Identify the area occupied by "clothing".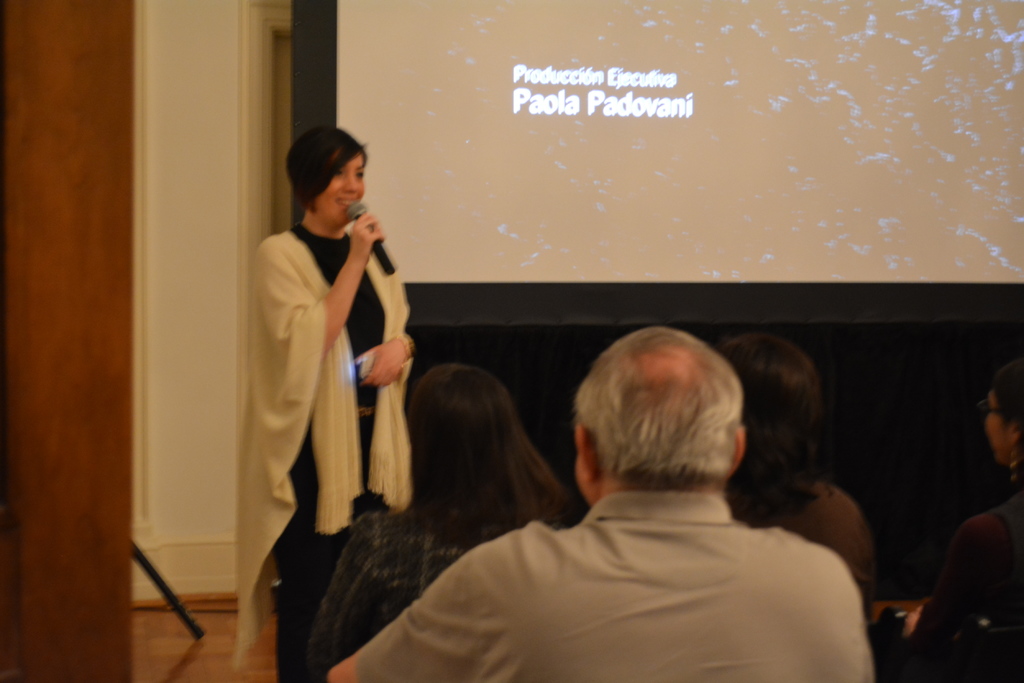
Area: [left=922, top=497, right=1023, bottom=630].
